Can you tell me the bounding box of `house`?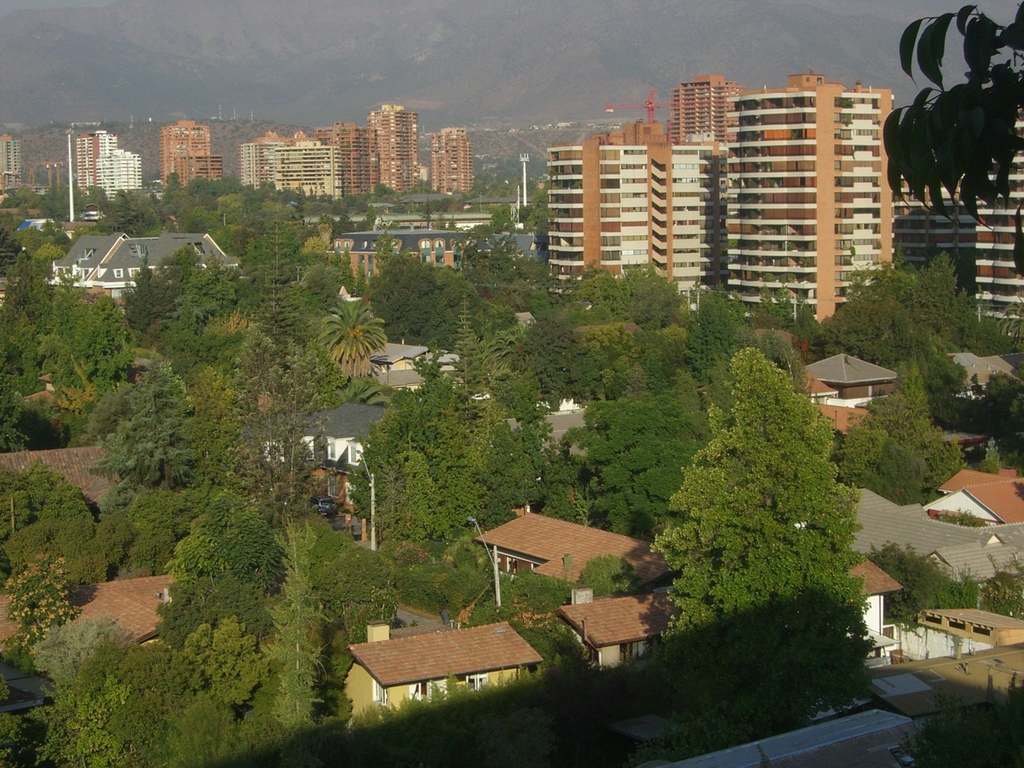
bbox=(47, 228, 236, 300).
